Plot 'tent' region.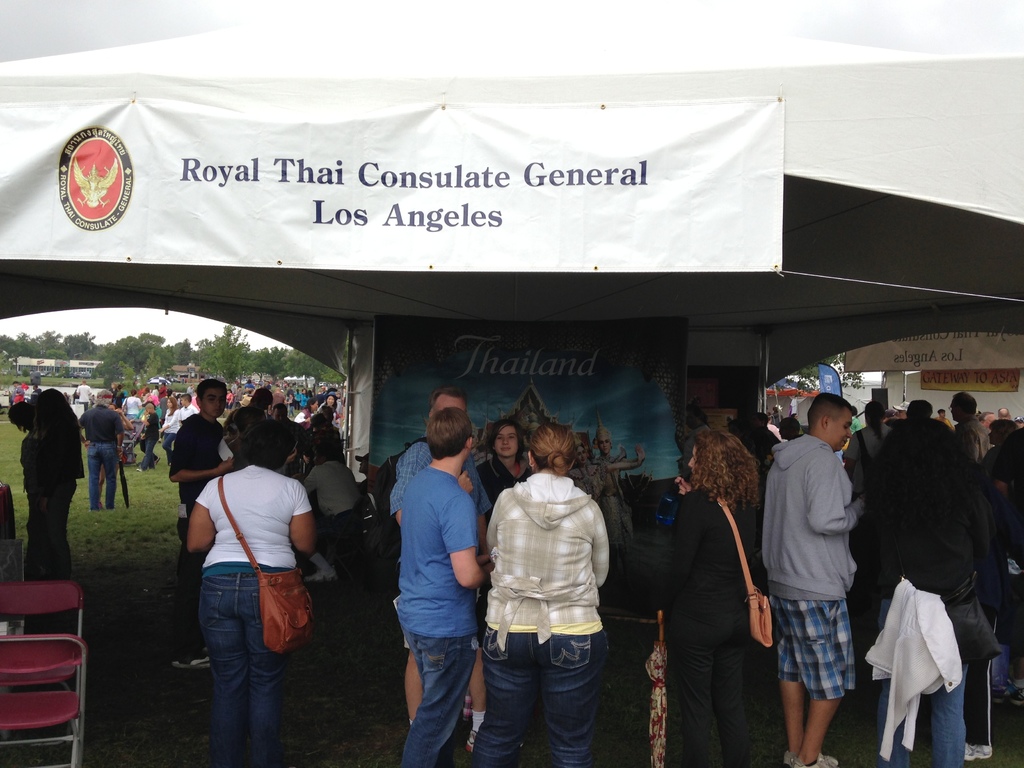
Plotted at [1, 20, 1023, 556].
